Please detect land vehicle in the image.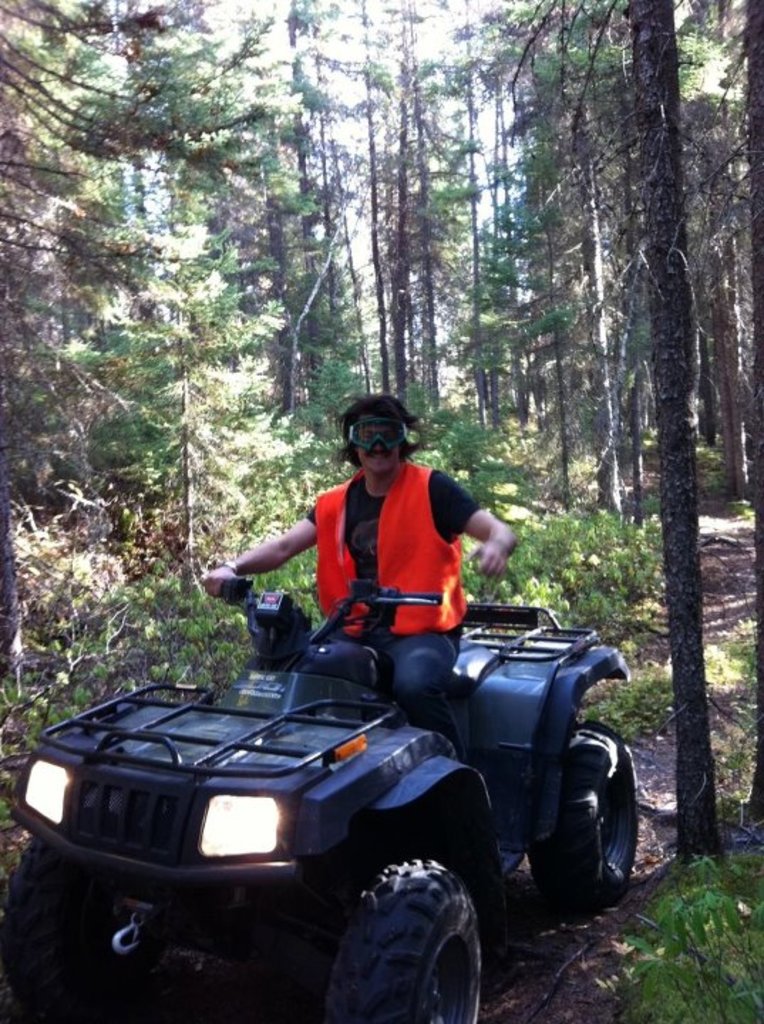
bbox(16, 549, 647, 1004).
